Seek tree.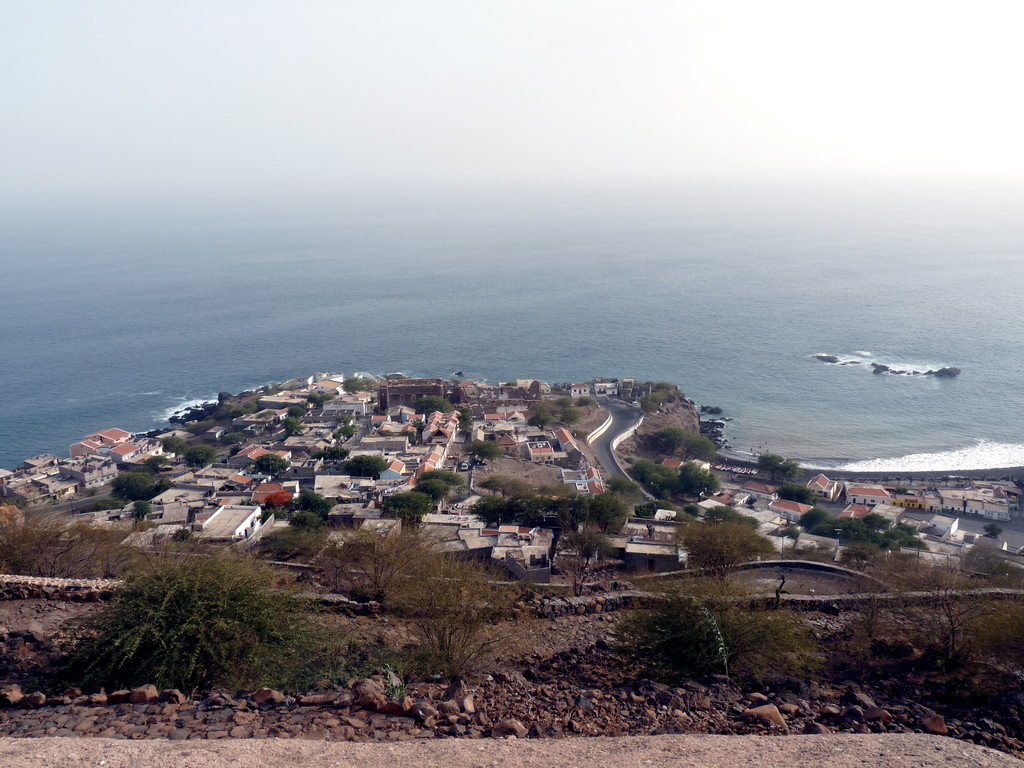
(412,387,454,422).
